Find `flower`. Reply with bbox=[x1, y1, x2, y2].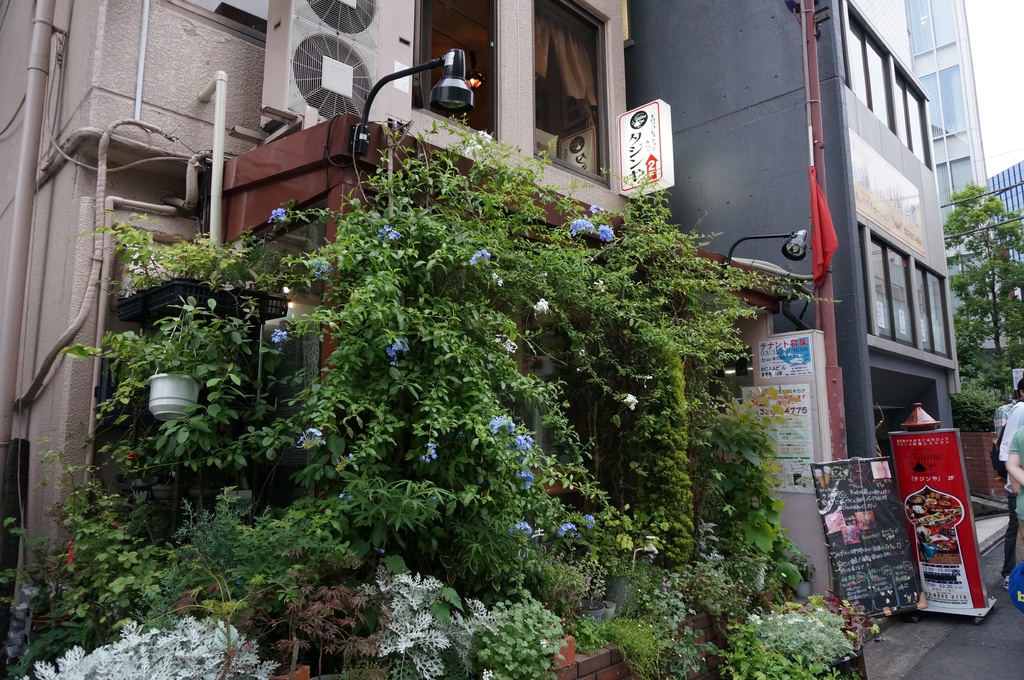
bbox=[506, 522, 534, 539].
